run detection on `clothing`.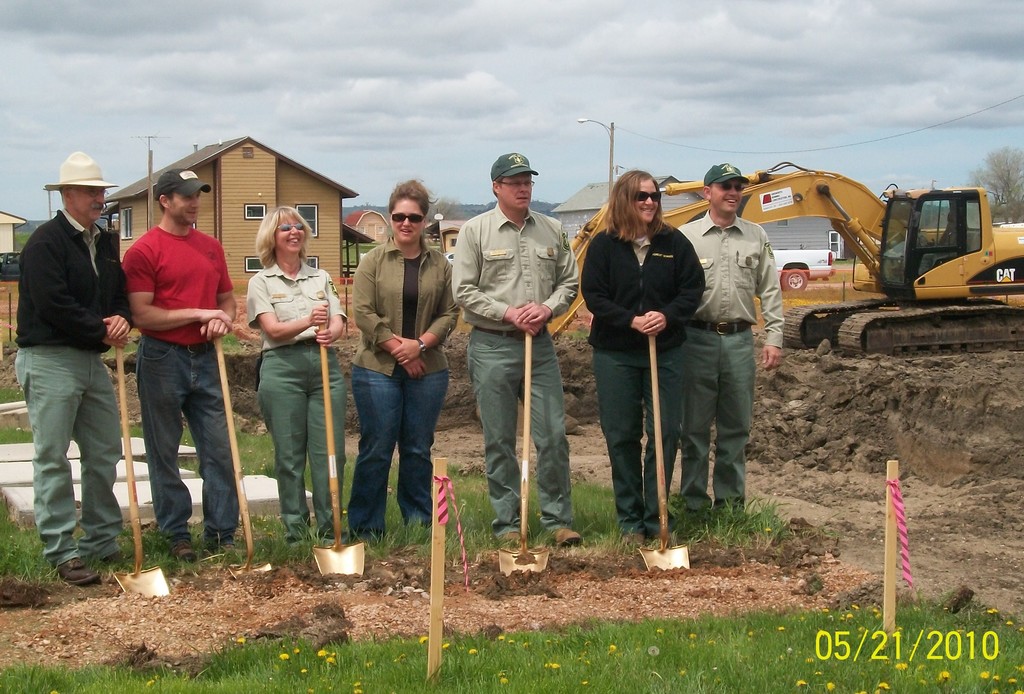
Result: BBox(678, 203, 787, 516).
